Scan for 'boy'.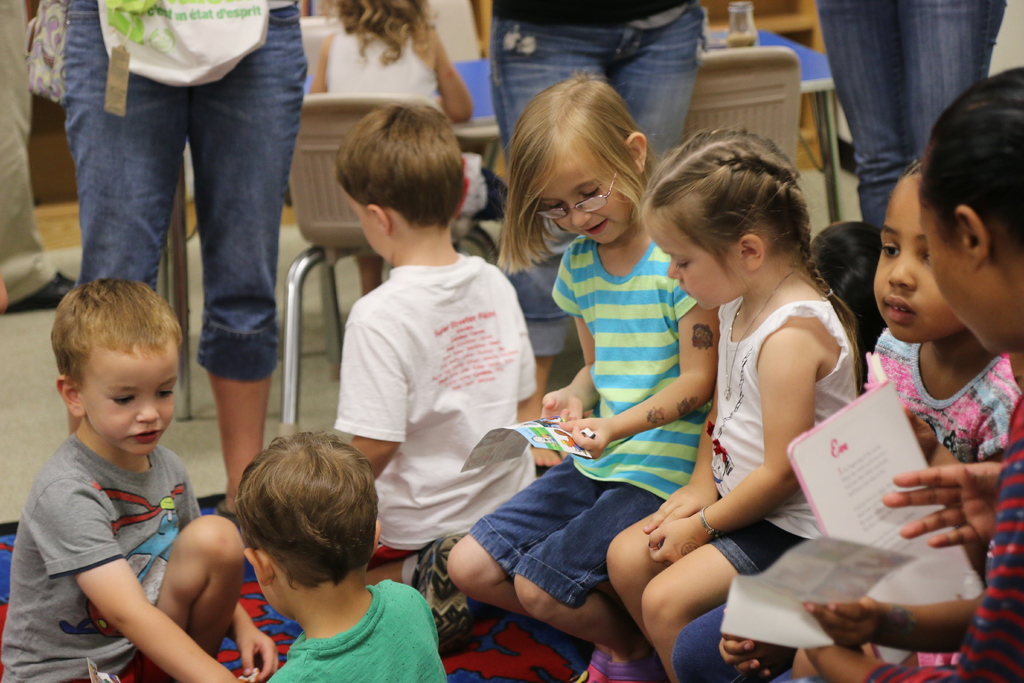
Scan result: Rect(337, 104, 540, 653).
